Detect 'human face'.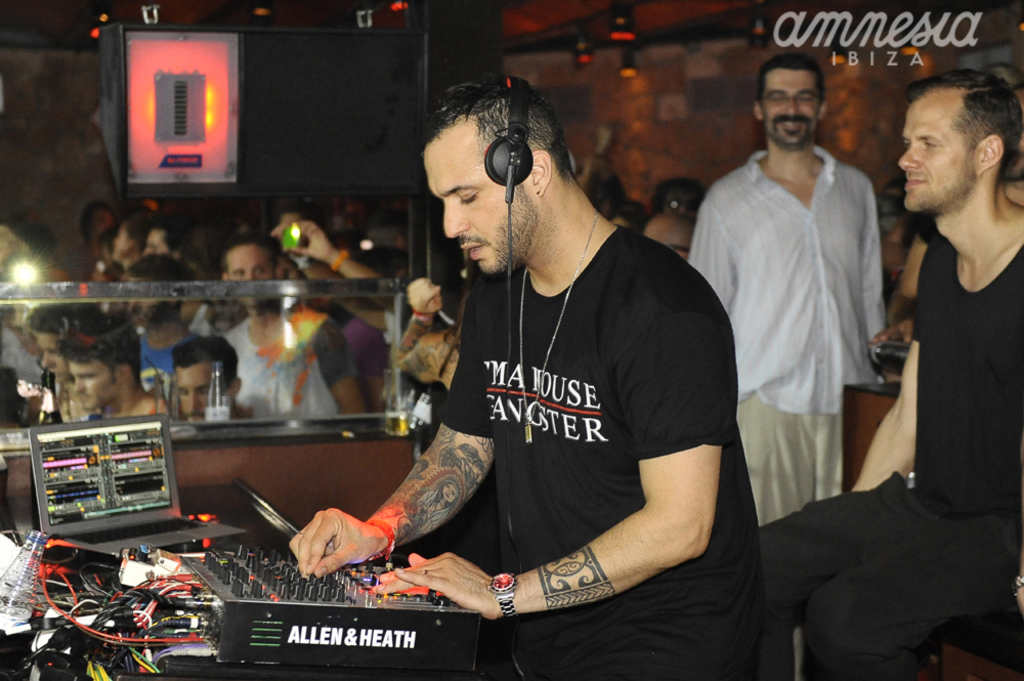
Detected at x1=641 y1=216 x2=692 y2=259.
